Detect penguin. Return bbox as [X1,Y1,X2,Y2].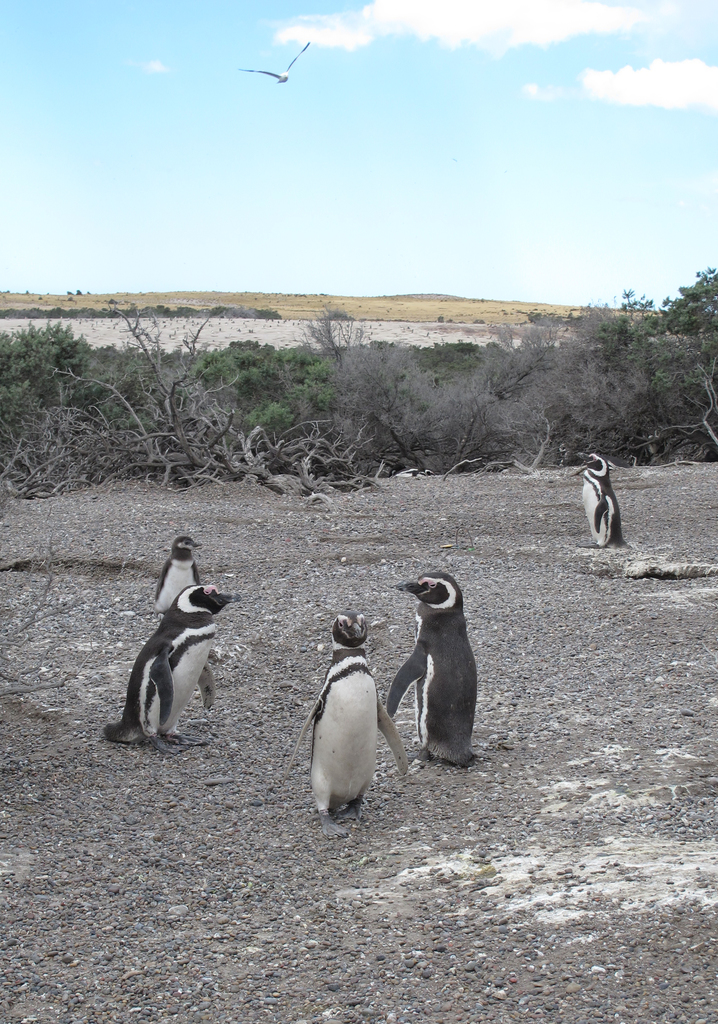
[97,583,236,757].
